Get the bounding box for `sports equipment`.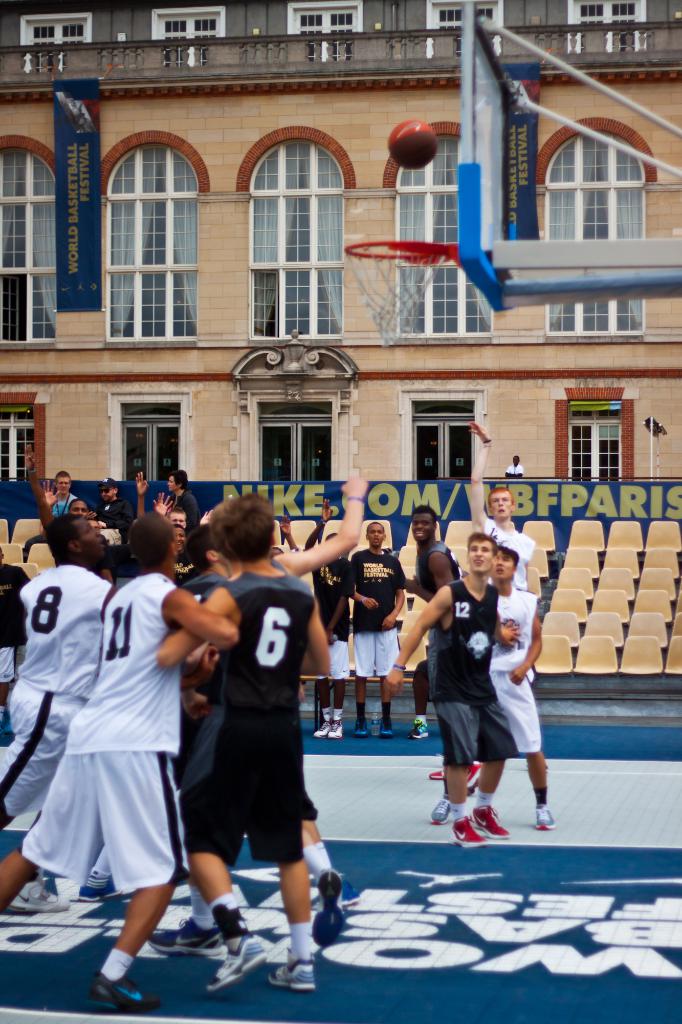
(left=85, top=973, right=161, bottom=1013).
